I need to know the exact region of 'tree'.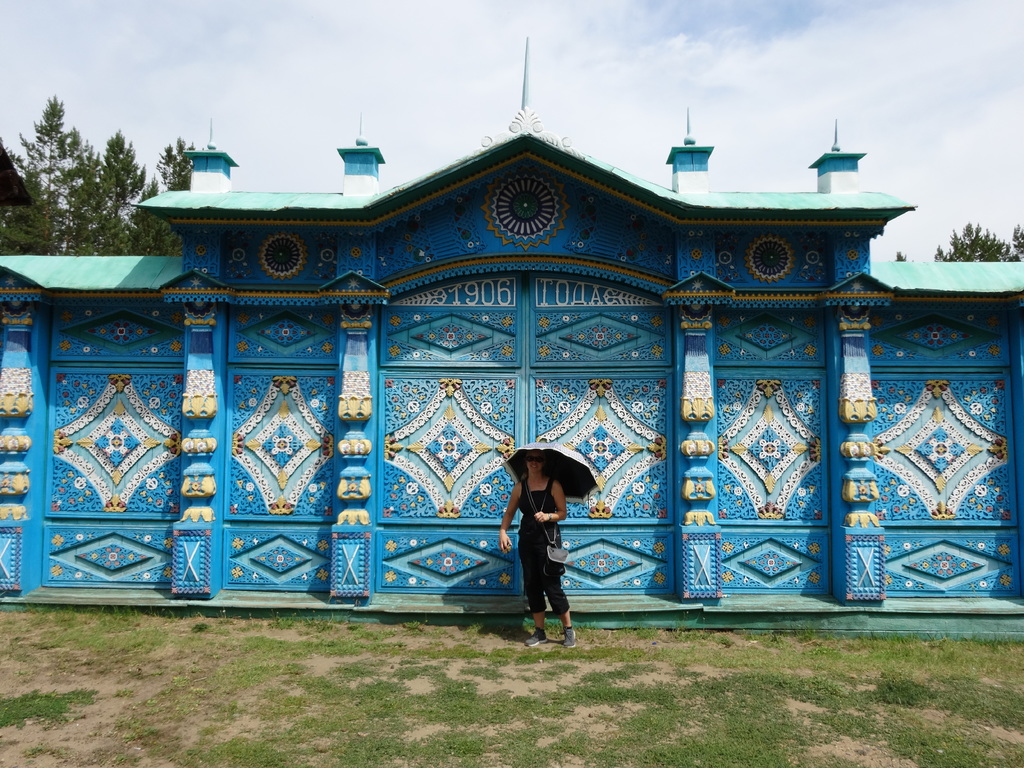
Region: {"left": 87, "top": 132, "right": 149, "bottom": 254}.
